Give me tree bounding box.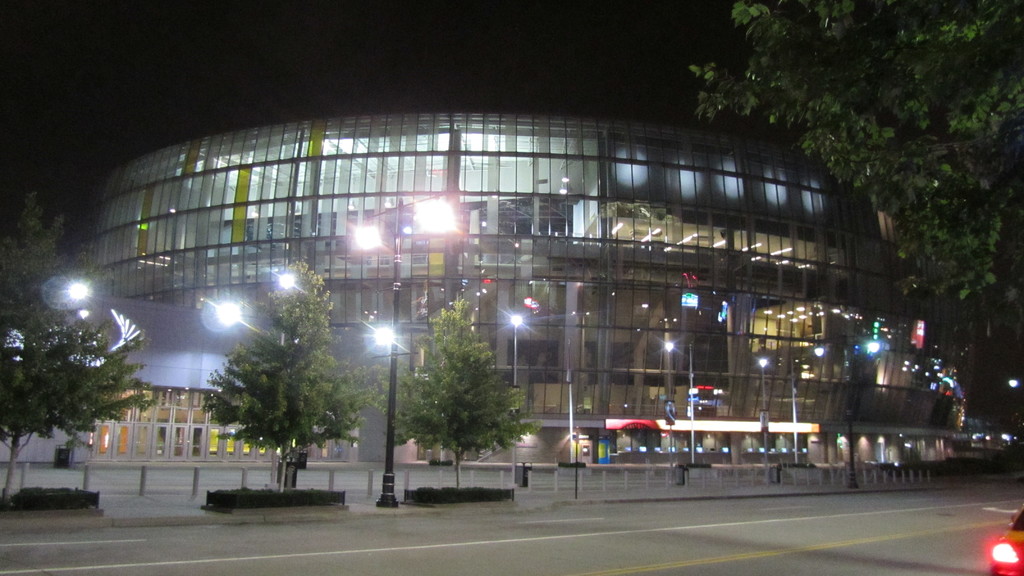
{"x1": 0, "y1": 189, "x2": 159, "y2": 487}.
